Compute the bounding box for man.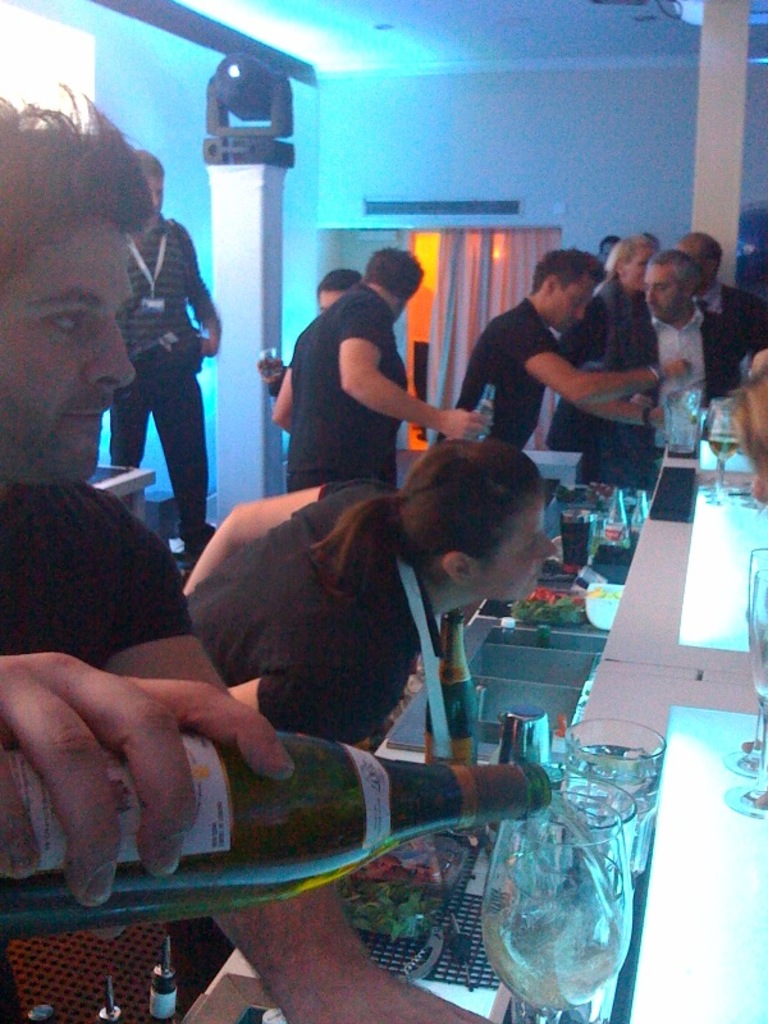
region(631, 236, 764, 498).
